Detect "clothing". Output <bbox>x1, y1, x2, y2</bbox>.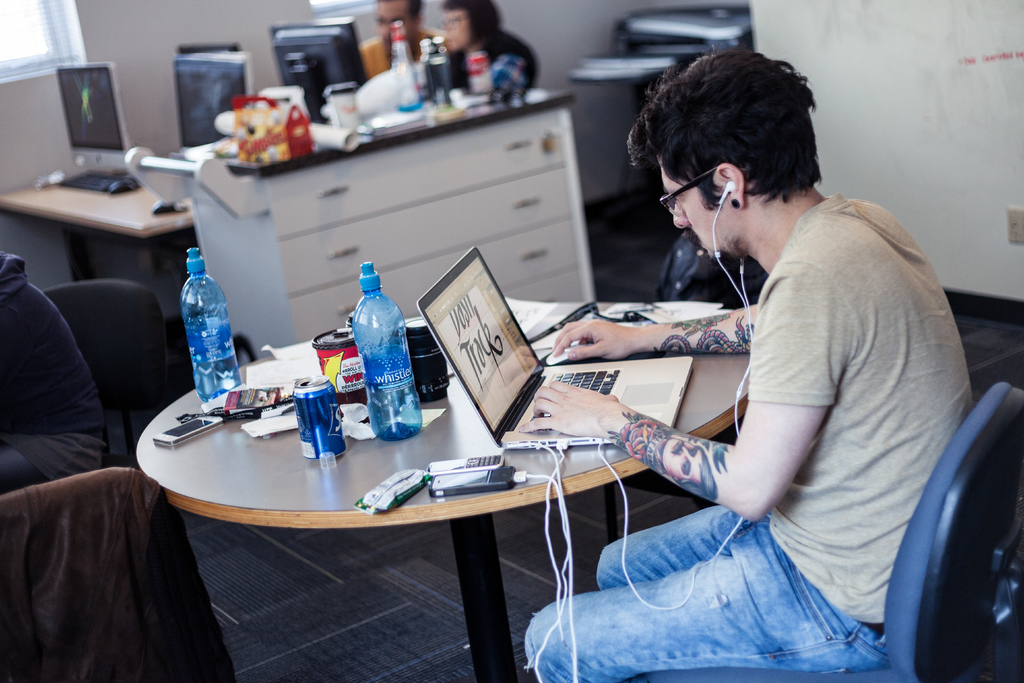
<bbox>371, 21, 429, 69</bbox>.
